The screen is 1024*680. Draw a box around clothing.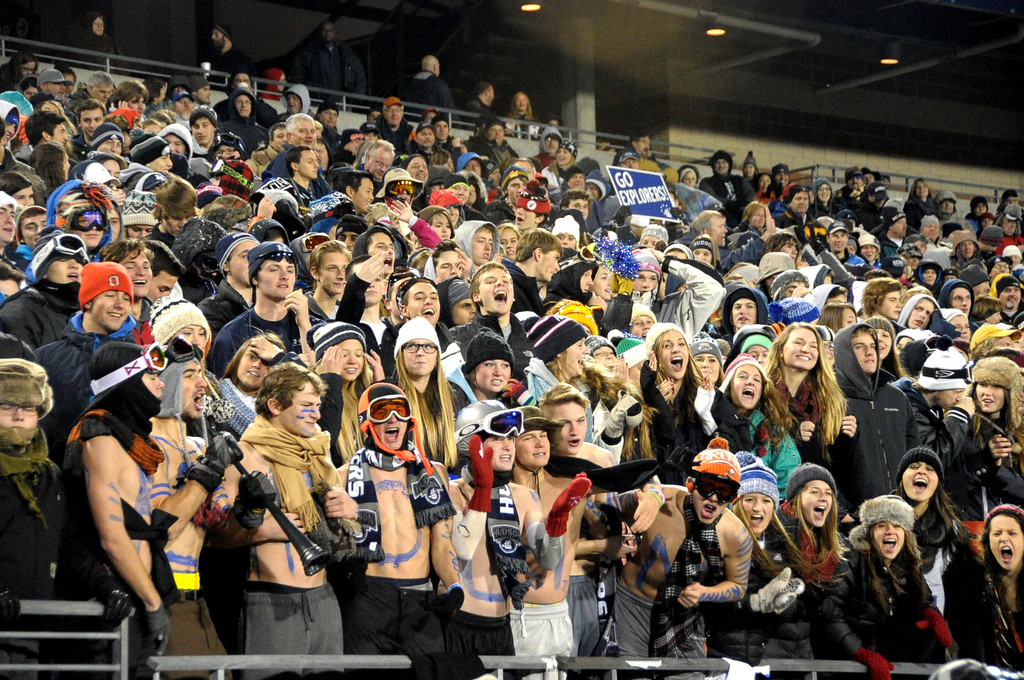
<region>454, 603, 535, 679</region>.
